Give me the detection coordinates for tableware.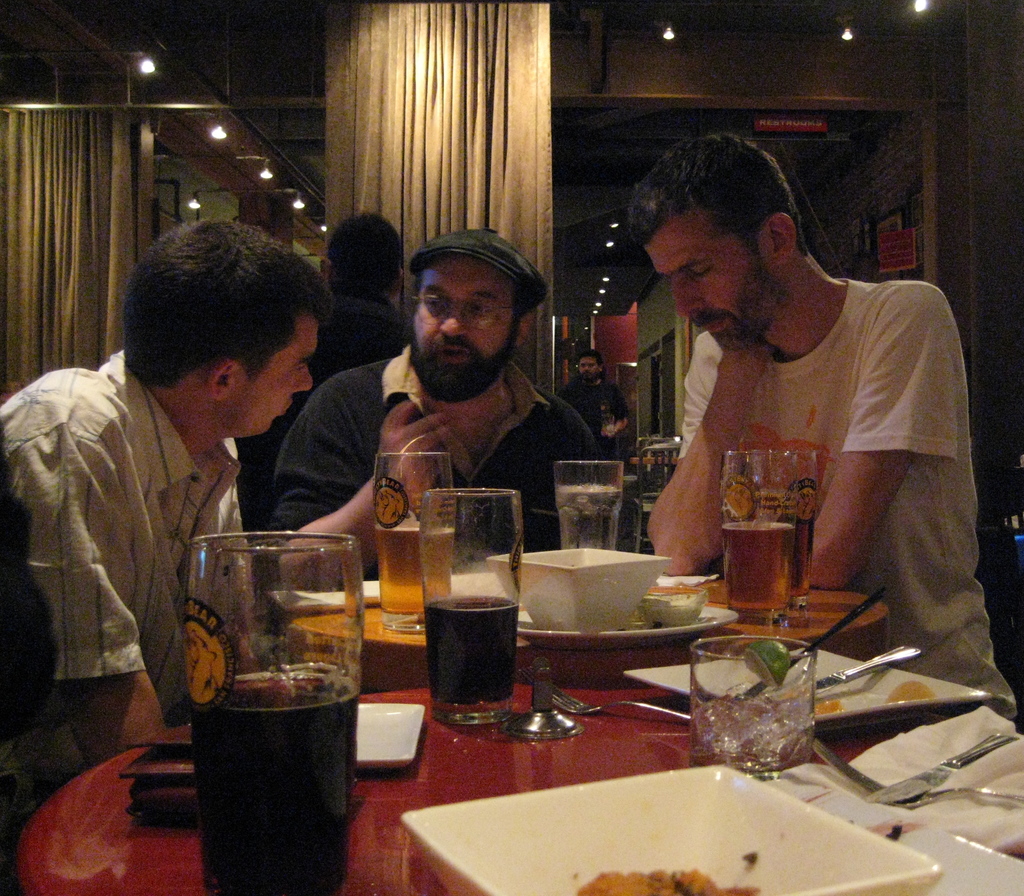
x1=867, y1=724, x2=1023, y2=808.
